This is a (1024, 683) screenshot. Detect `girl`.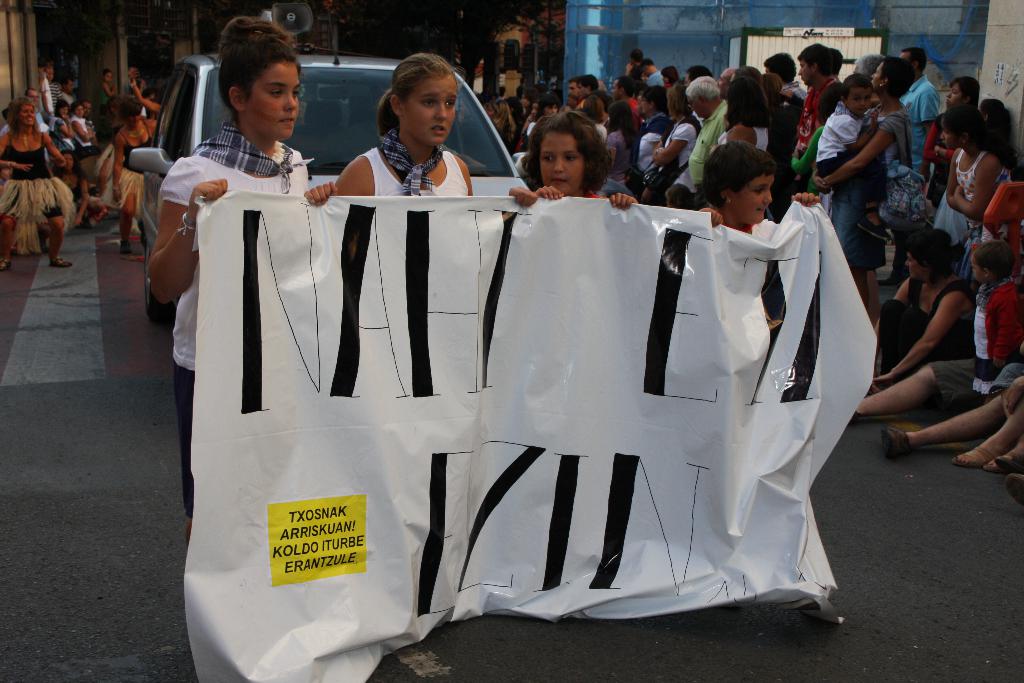
141/13/315/544.
